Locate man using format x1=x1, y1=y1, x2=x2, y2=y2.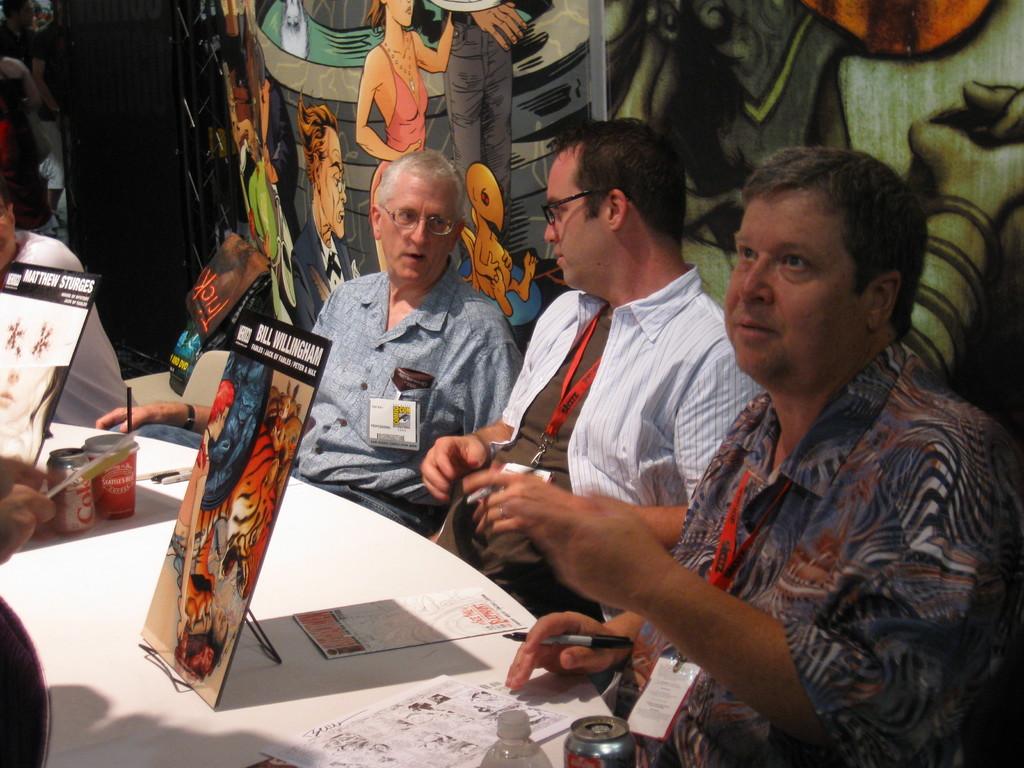
x1=428, y1=0, x2=531, y2=256.
